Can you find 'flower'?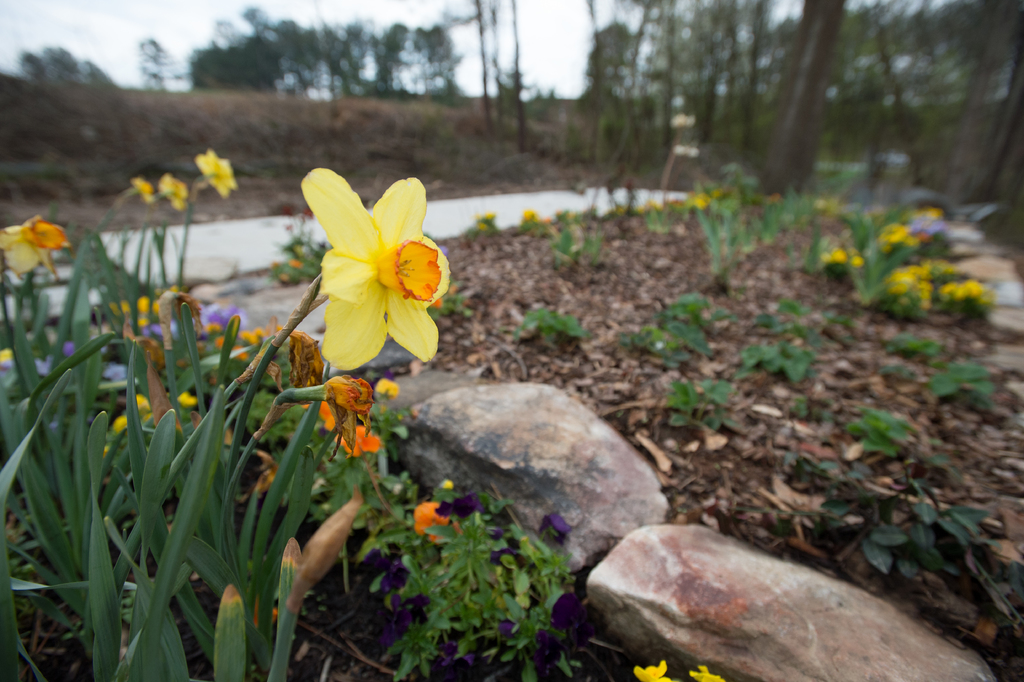
Yes, bounding box: pyautogui.locateOnScreen(155, 170, 192, 211).
